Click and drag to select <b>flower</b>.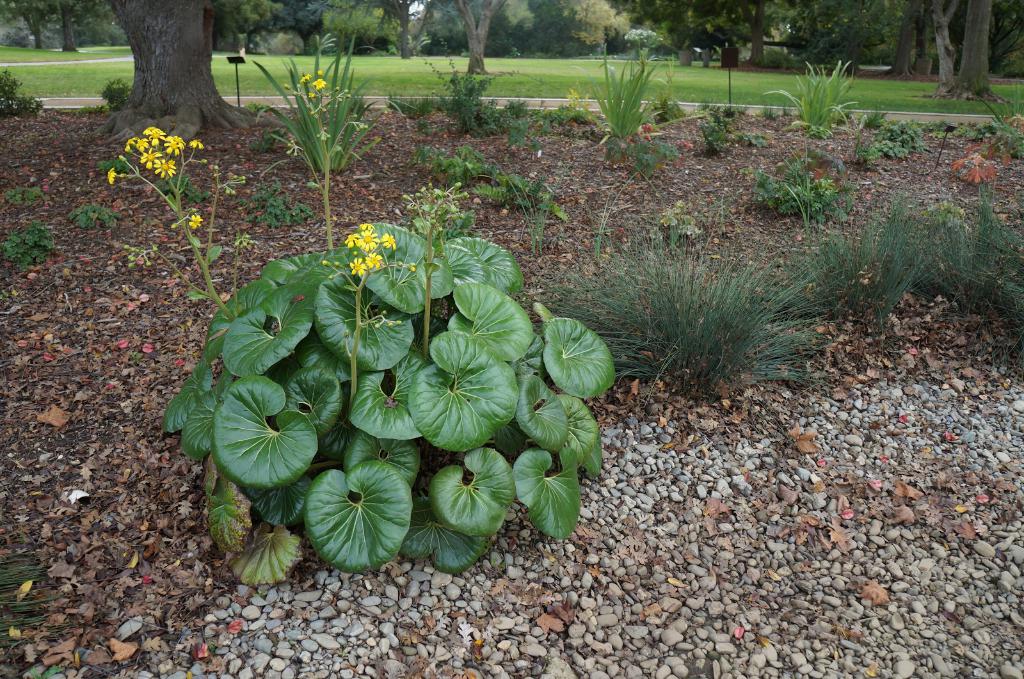
Selection: 154,155,176,177.
